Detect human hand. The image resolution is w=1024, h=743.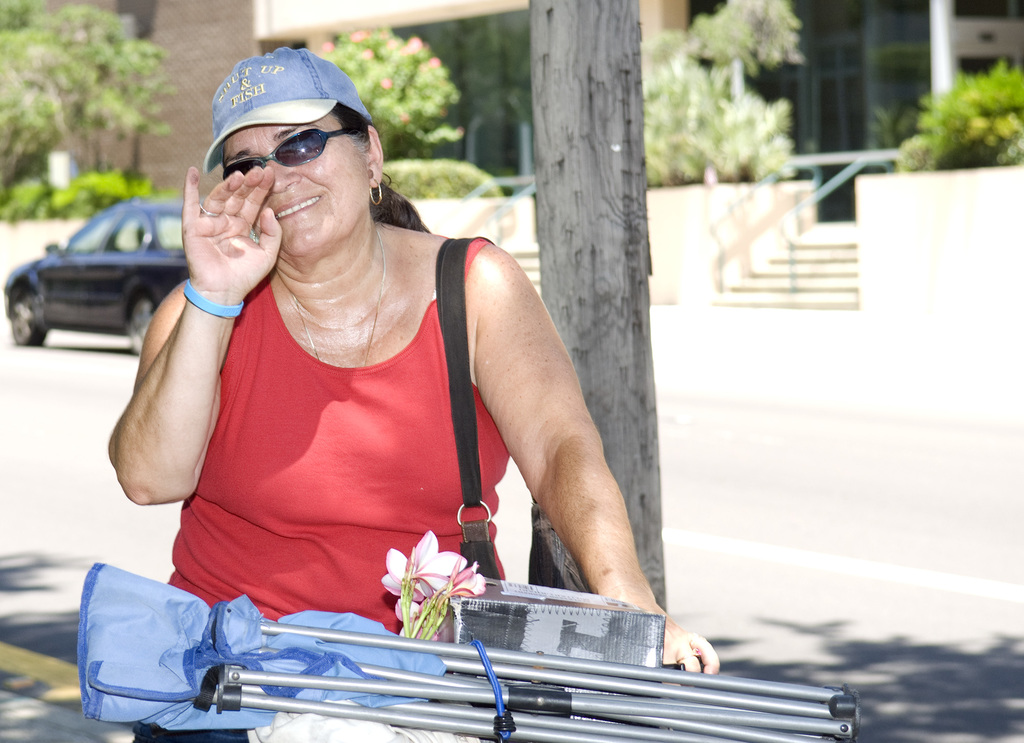
[left=182, top=163, right=284, bottom=303].
